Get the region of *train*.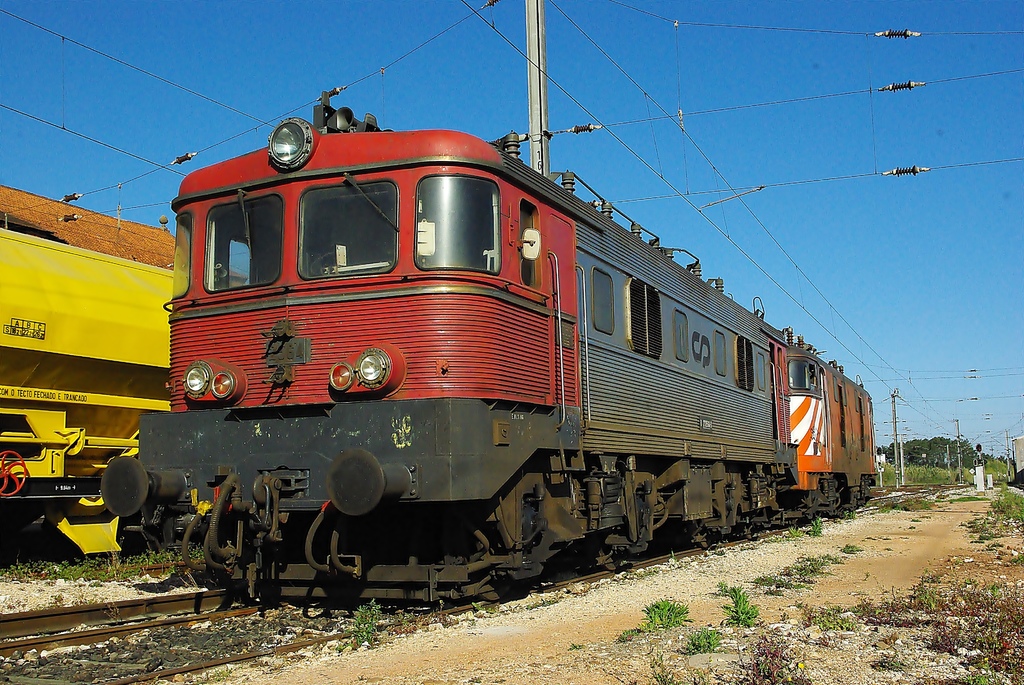
[0, 225, 166, 552].
